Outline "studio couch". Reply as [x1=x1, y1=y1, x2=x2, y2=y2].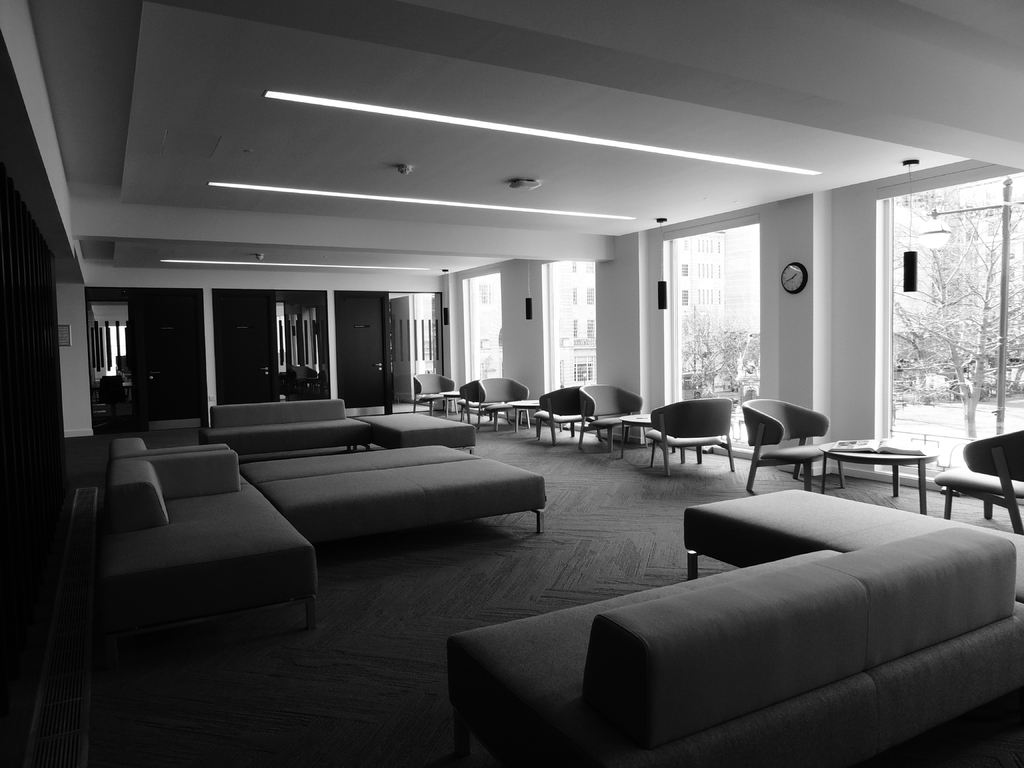
[x1=195, y1=399, x2=374, y2=449].
